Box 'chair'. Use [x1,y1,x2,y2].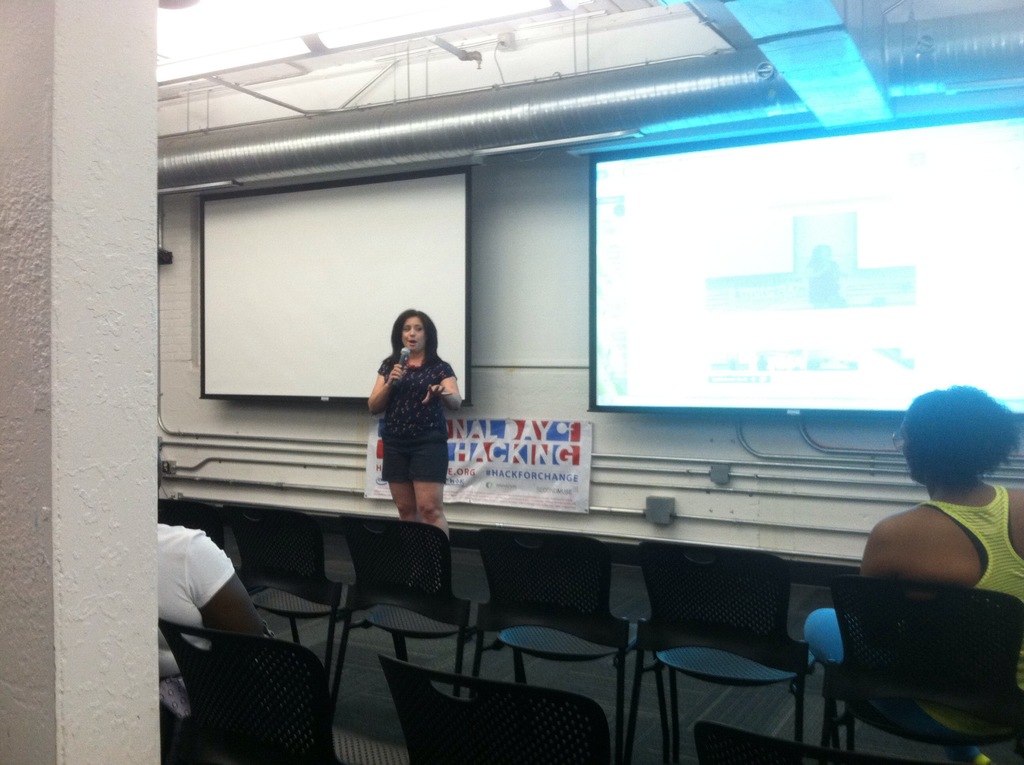
[232,504,361,714].
